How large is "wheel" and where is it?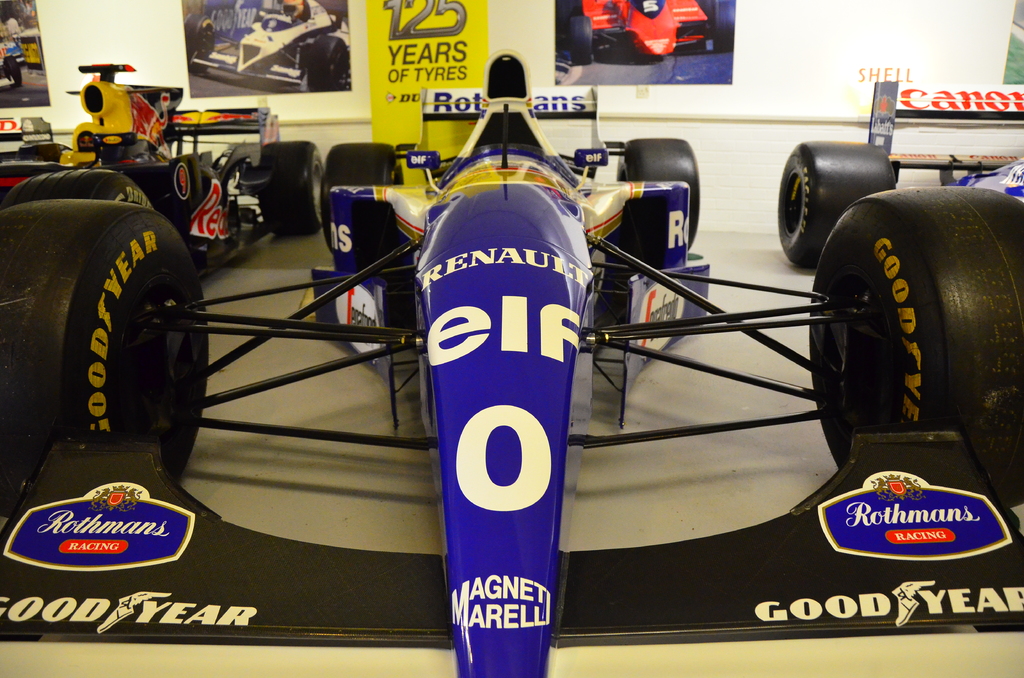
Bounding box: 615,138,698,243.
